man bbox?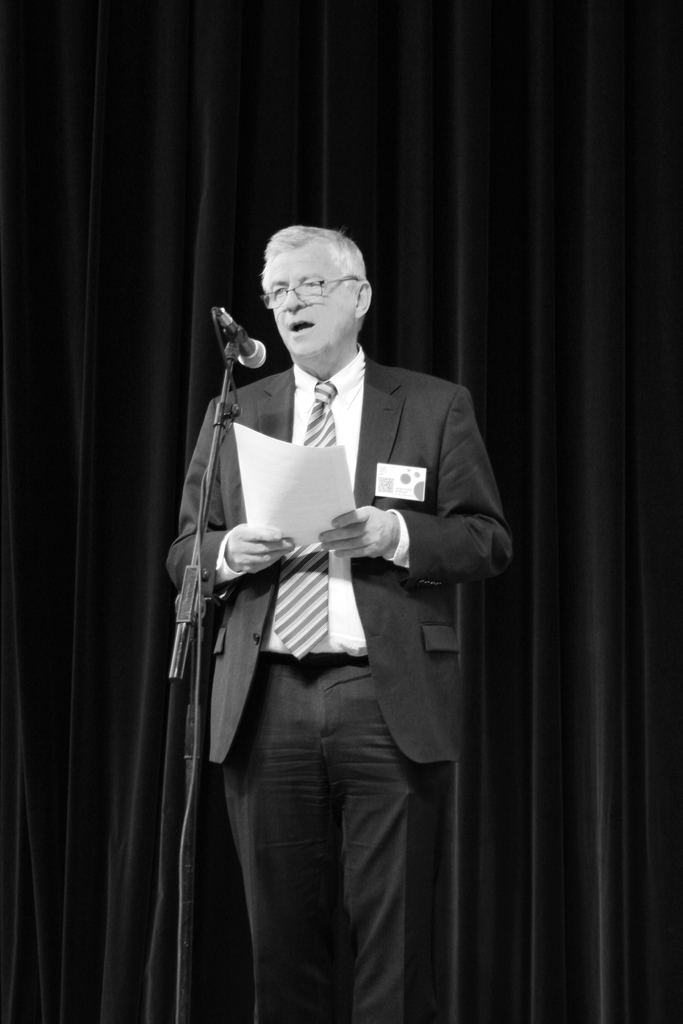
151/228/511/970
